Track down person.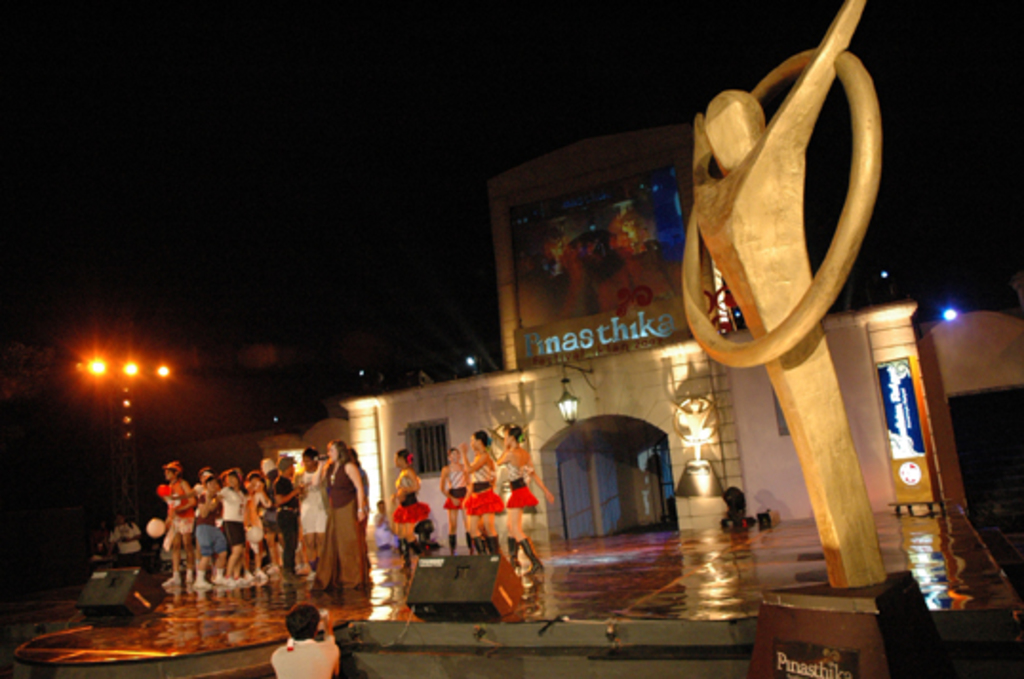
Tracked to bbox(221, 470, 251, 593).
